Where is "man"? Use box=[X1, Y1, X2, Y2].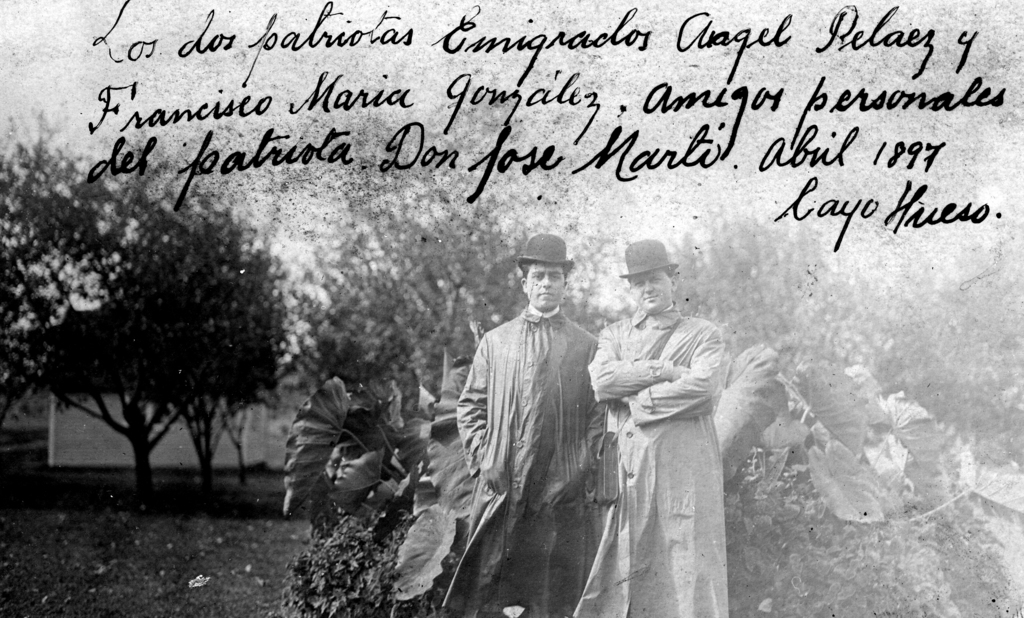
box=[560, 236, 727, 617].
